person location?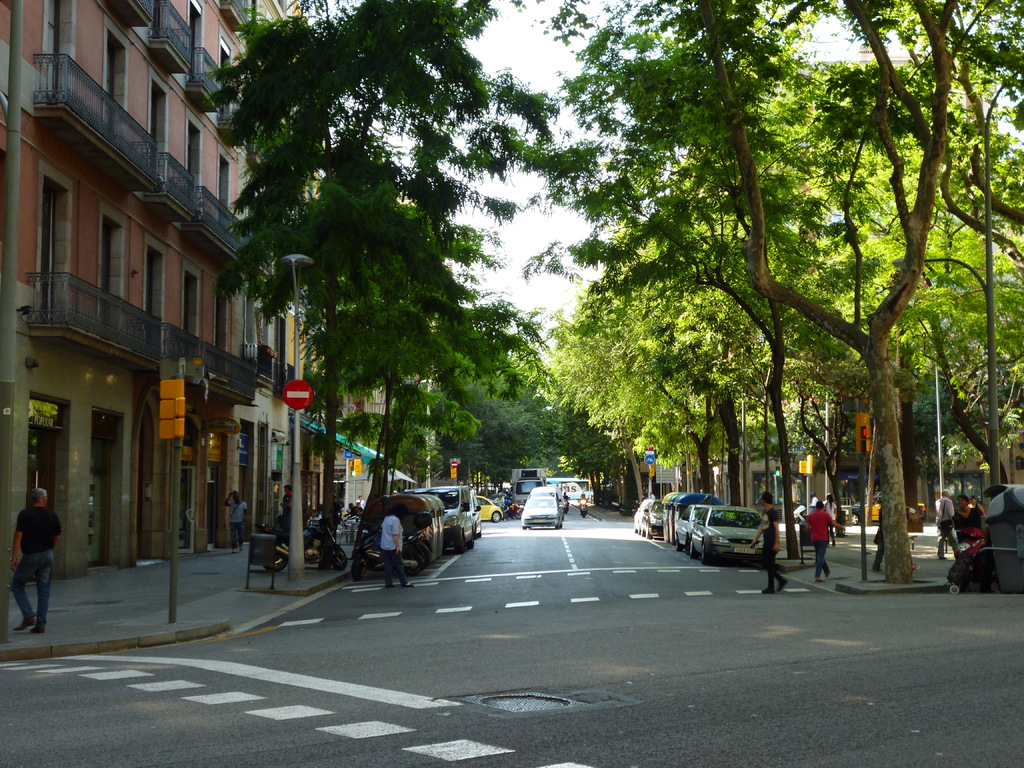
l=752, t=492, r=781, b=598
